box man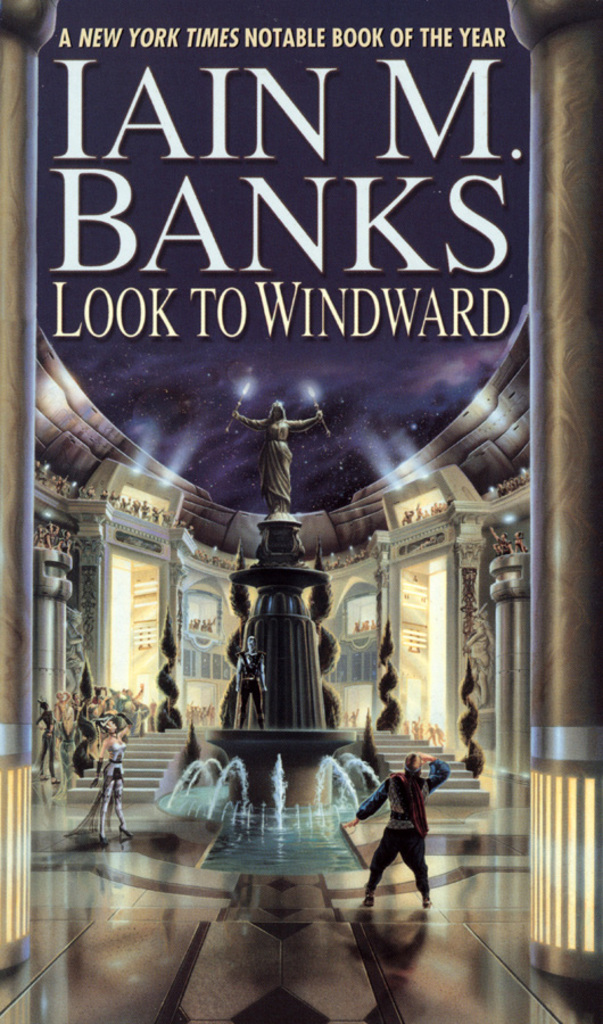
bbox=[334, 742, 451, 905]
